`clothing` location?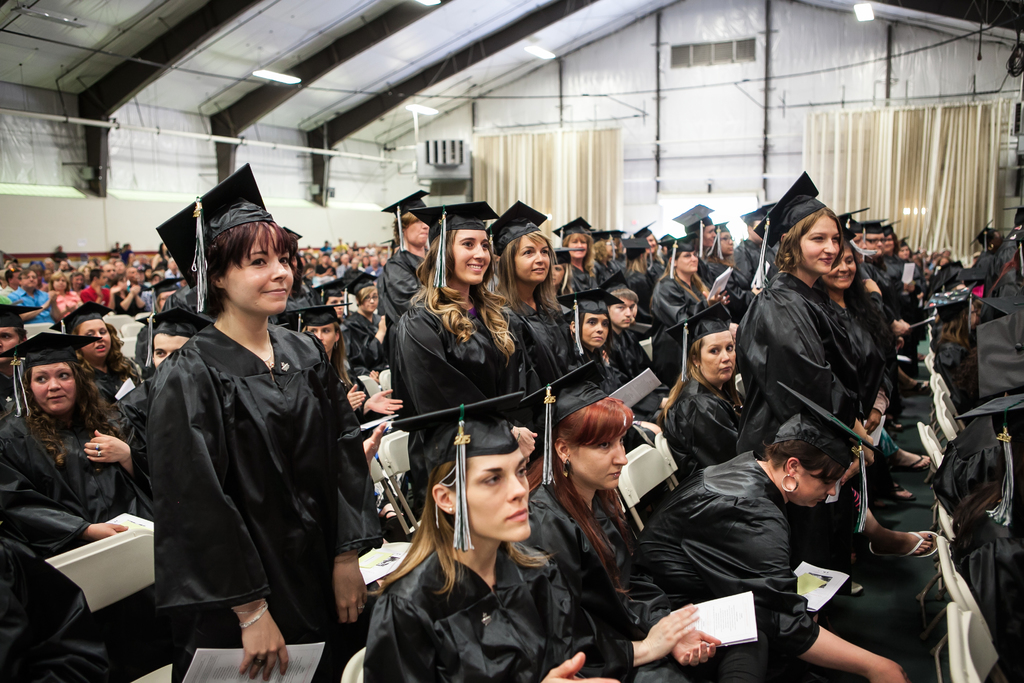
x1=638 y1=263 x2=749 y2=374
